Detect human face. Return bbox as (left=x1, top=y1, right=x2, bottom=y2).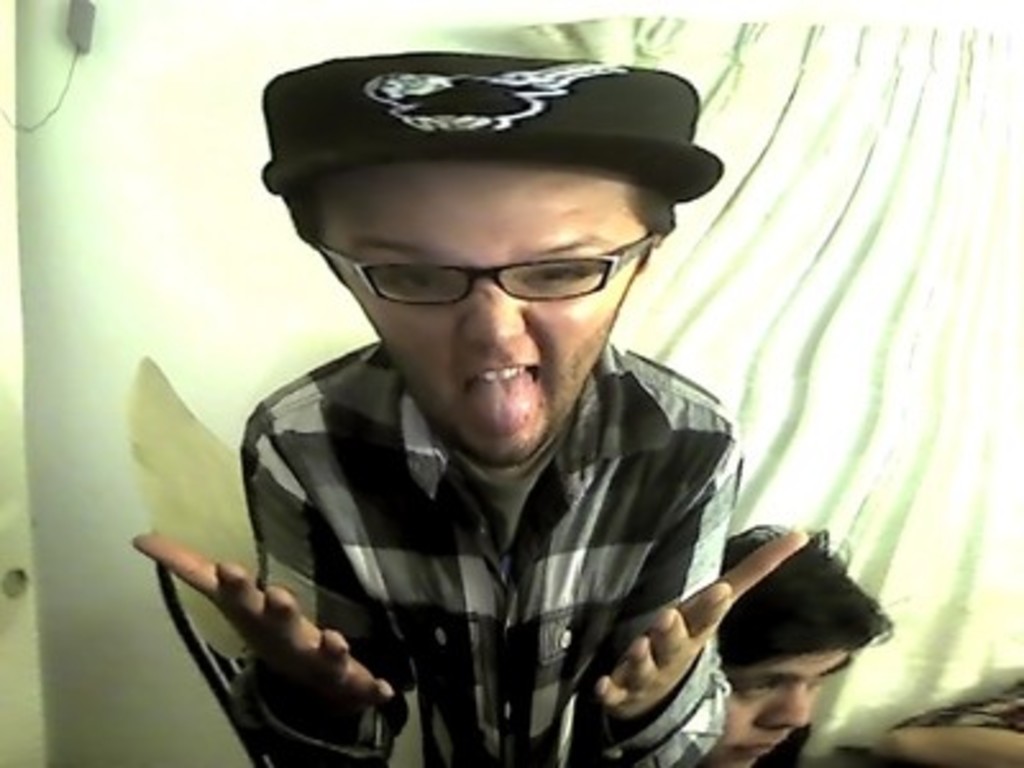
(left=330, top=151, right=630, bottom=463).
